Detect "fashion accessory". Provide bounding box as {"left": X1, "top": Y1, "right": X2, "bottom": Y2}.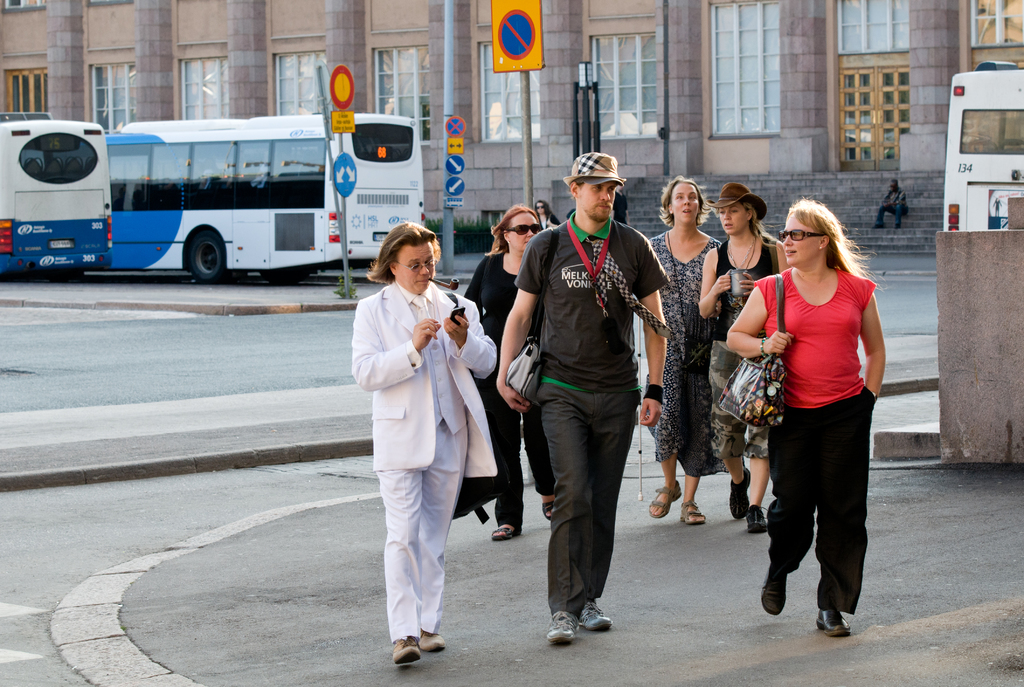
{"left": 758, "top": 562, "right": 788, "bottom": 617}.
